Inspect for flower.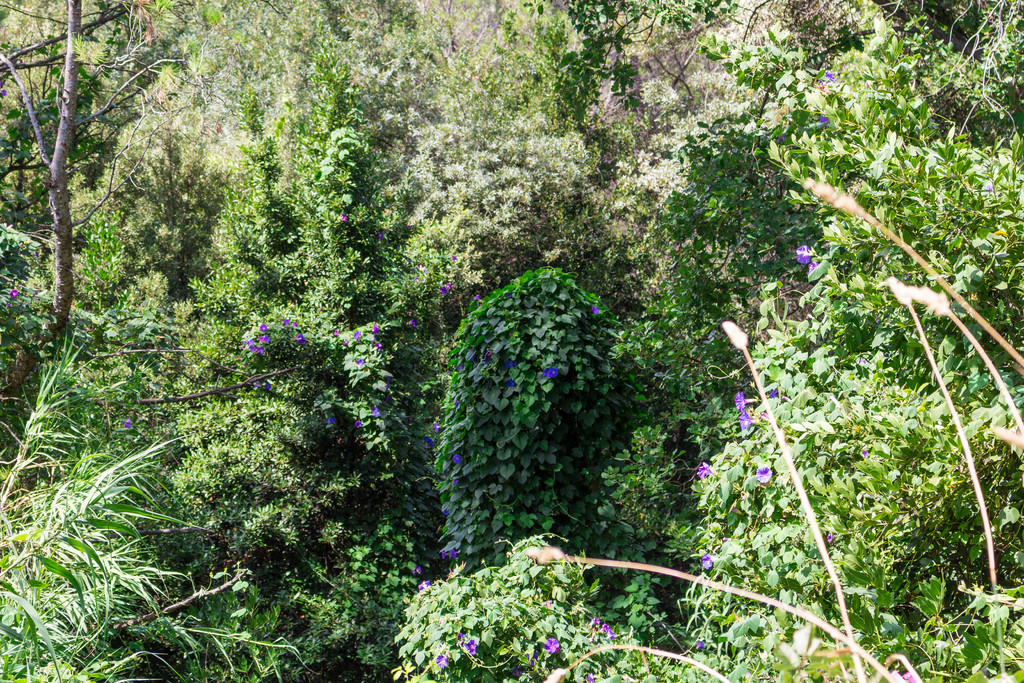
Inspection: 442:549:446:557.
